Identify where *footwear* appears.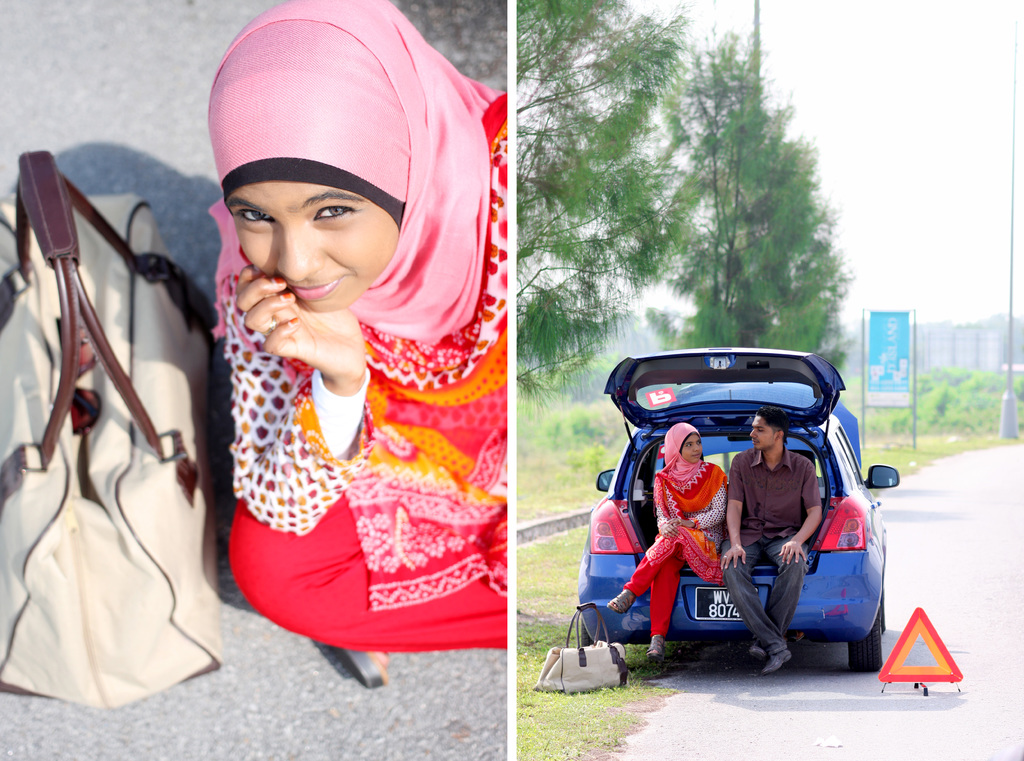
Appears at Rect(643, 637, 668, 661).
